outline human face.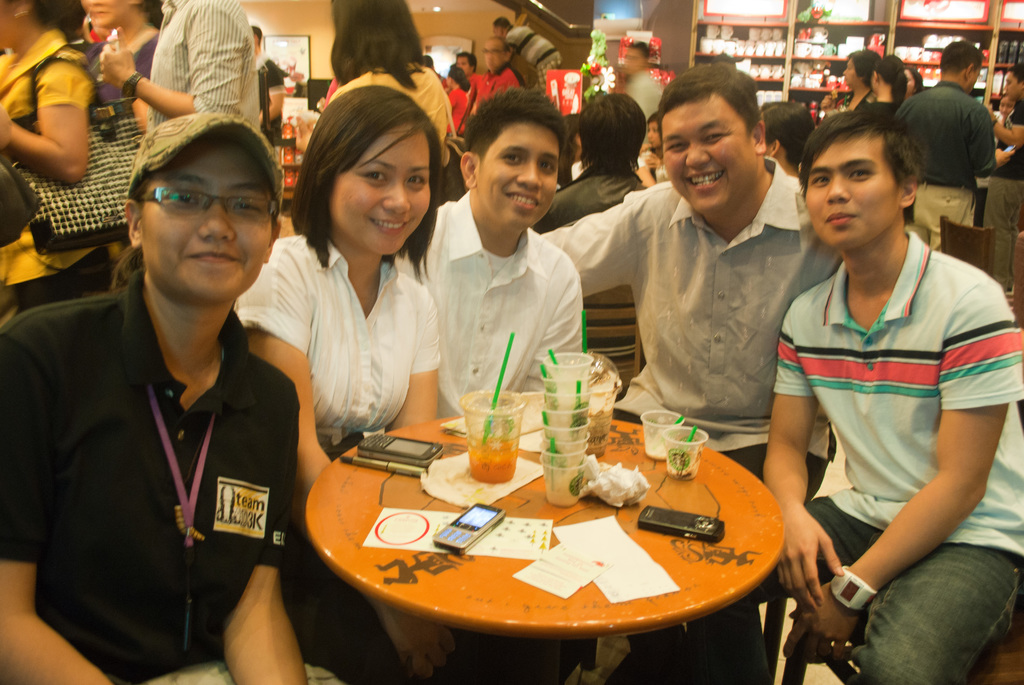
Outline: (970, 65, 981, 95).
